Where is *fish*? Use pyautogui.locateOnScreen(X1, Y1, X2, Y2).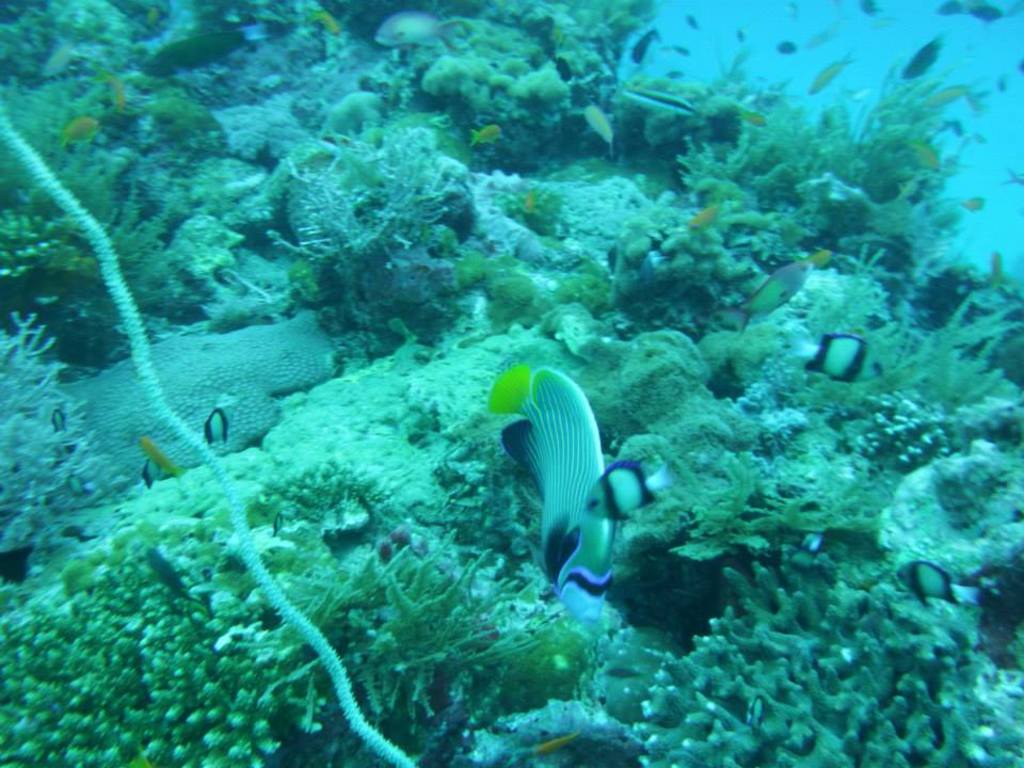
pyautogui.locateOnScreen(145, 21, 281, 78).
